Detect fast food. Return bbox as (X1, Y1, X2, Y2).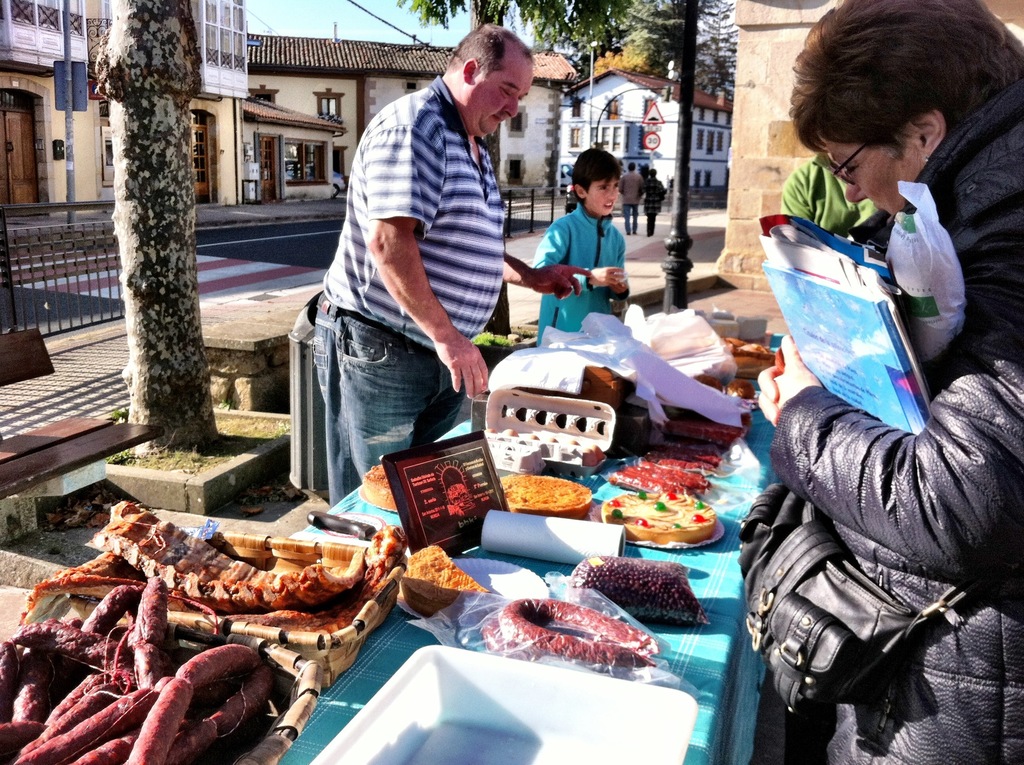
(577, 554, 711, 624).
